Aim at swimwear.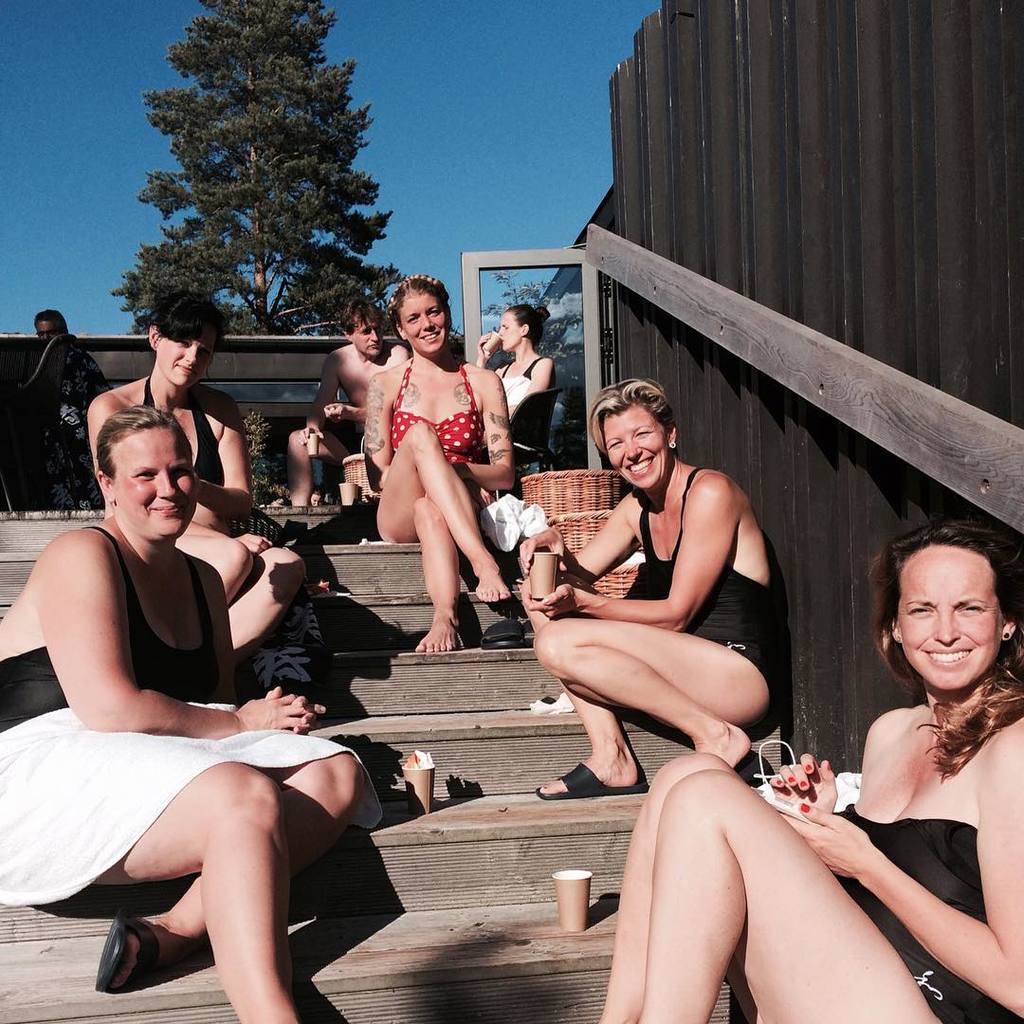
Aimed at {"x1": 613, "y1": 461, "x2": 777, "y2": 728}.
